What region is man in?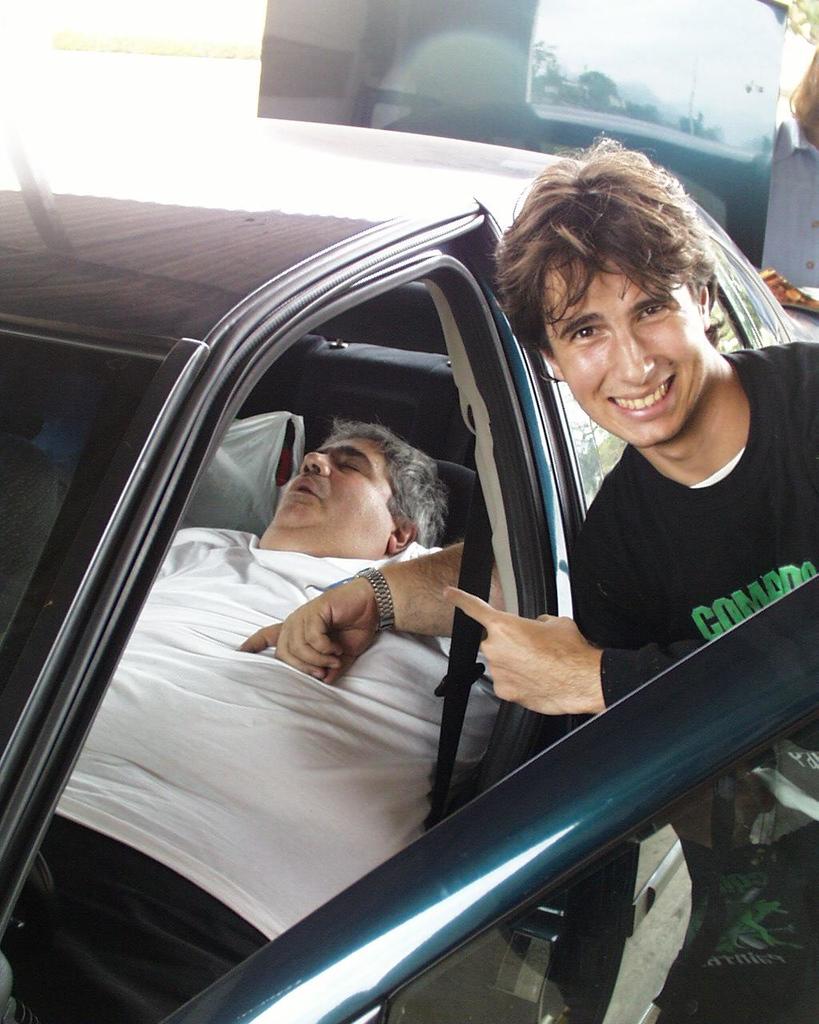
x1=0 y1=418 x2=513 y2=1023.
